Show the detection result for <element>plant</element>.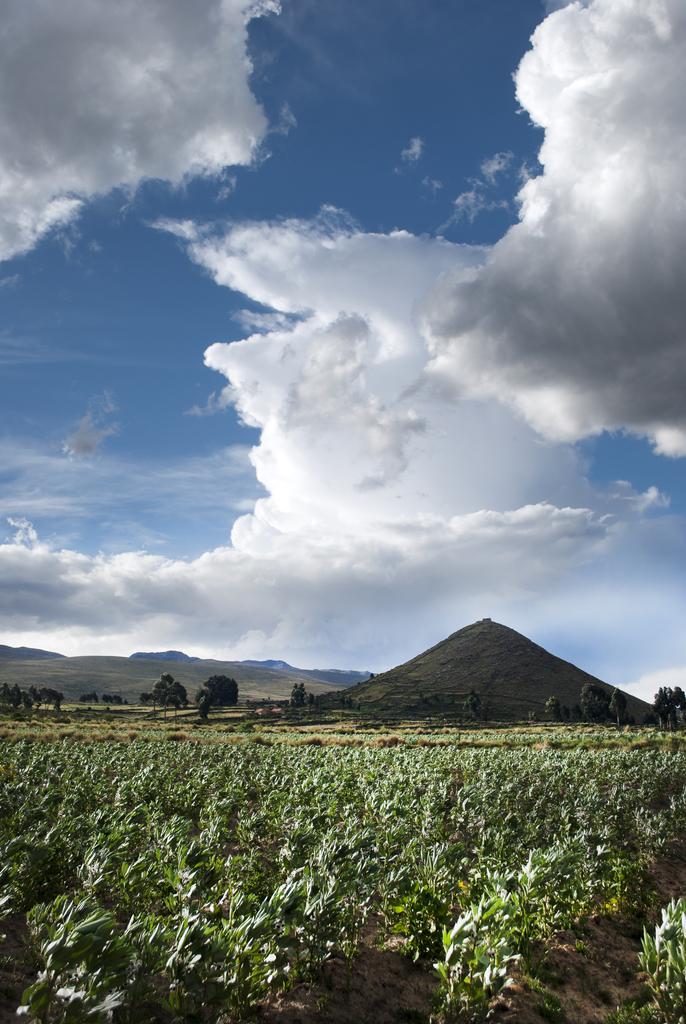
<bbox>623, 895, 685, 1020</bbox>.
